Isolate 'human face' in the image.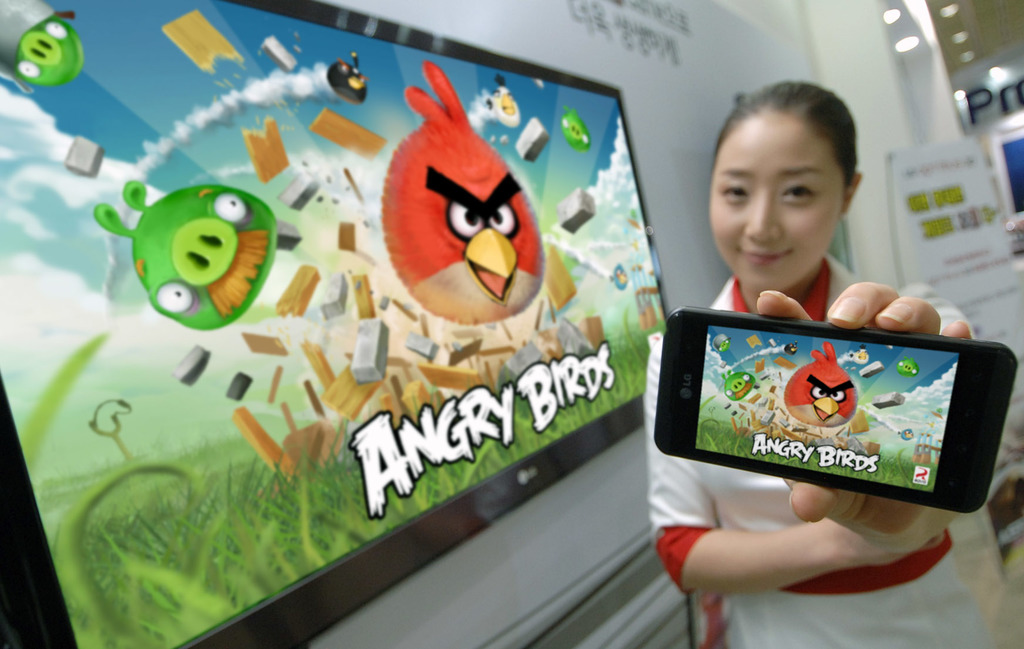
Isolated region: crop(708, 115, 846, 294).
